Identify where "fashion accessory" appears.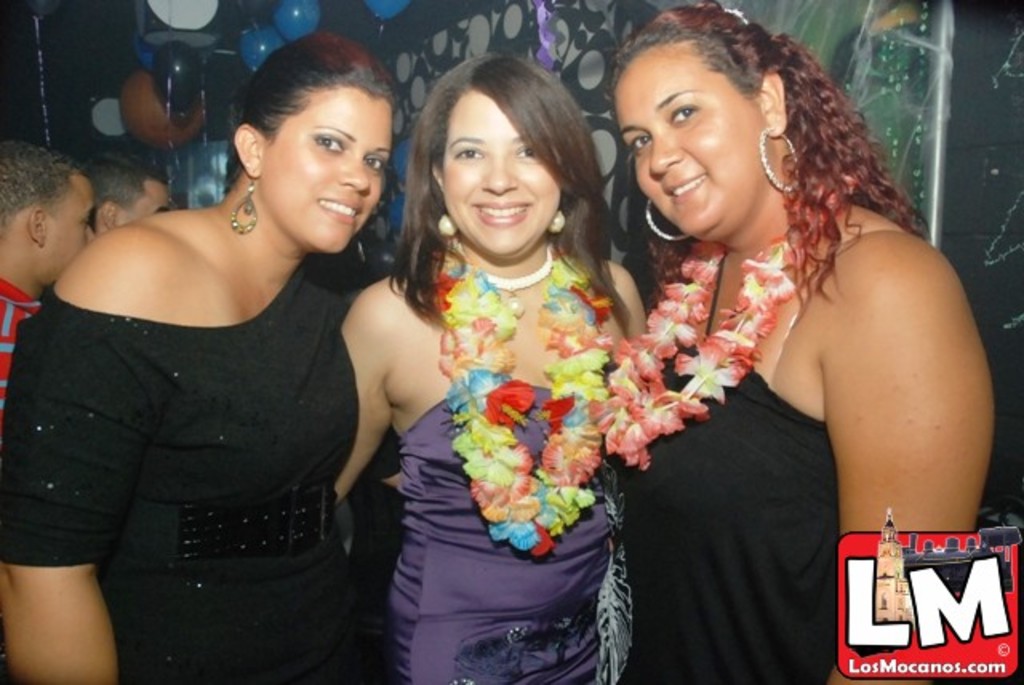
Appears at bbox=(546, 210, 565, 235).
